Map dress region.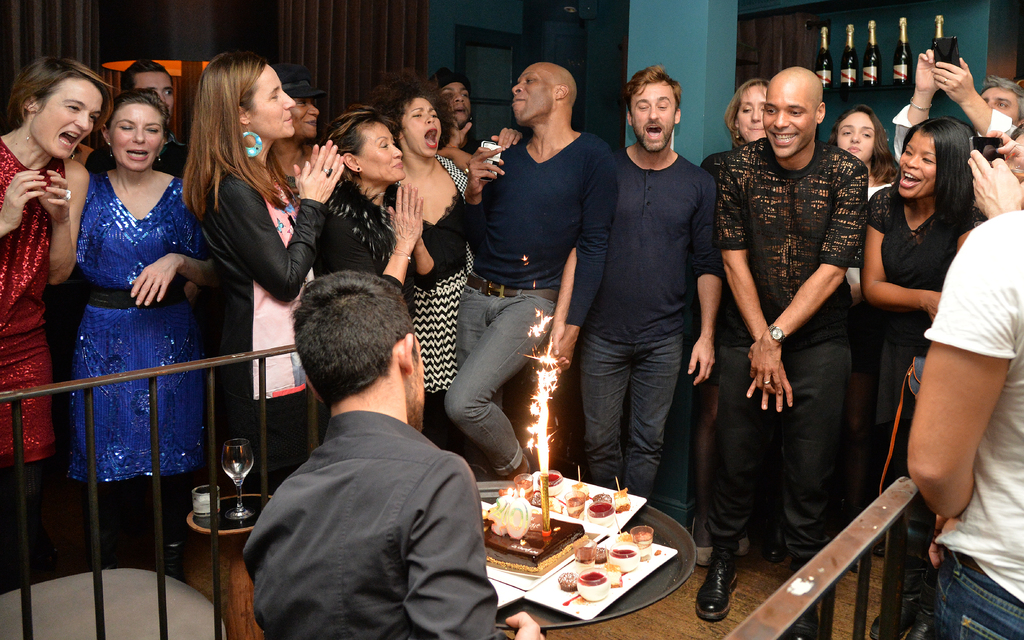
Mapped to l=0, t=147, r=54, b=461.
